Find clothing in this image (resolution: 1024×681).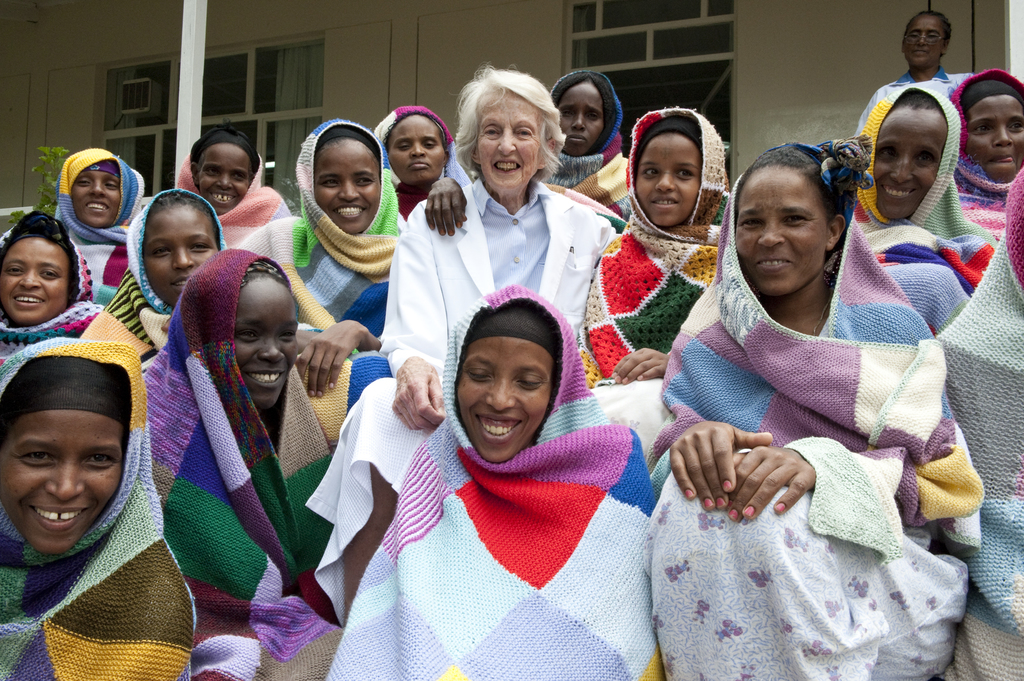
(x1=639, y1=143, x2=981, y2=680).
